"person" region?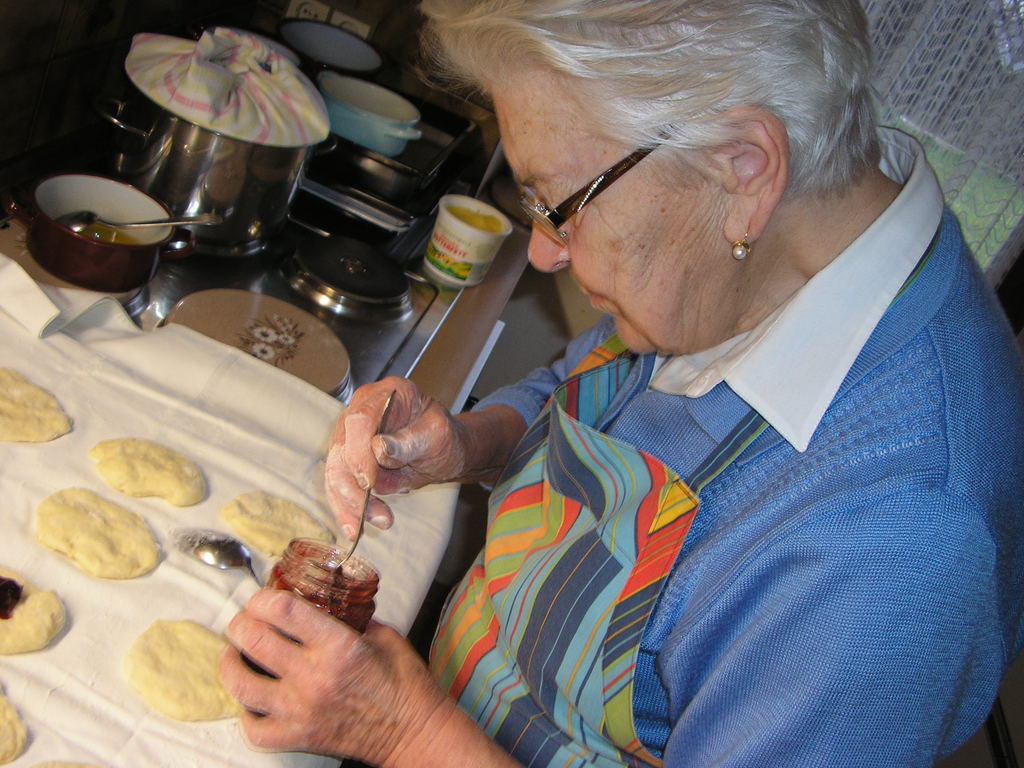
(216,2,1023,765)
